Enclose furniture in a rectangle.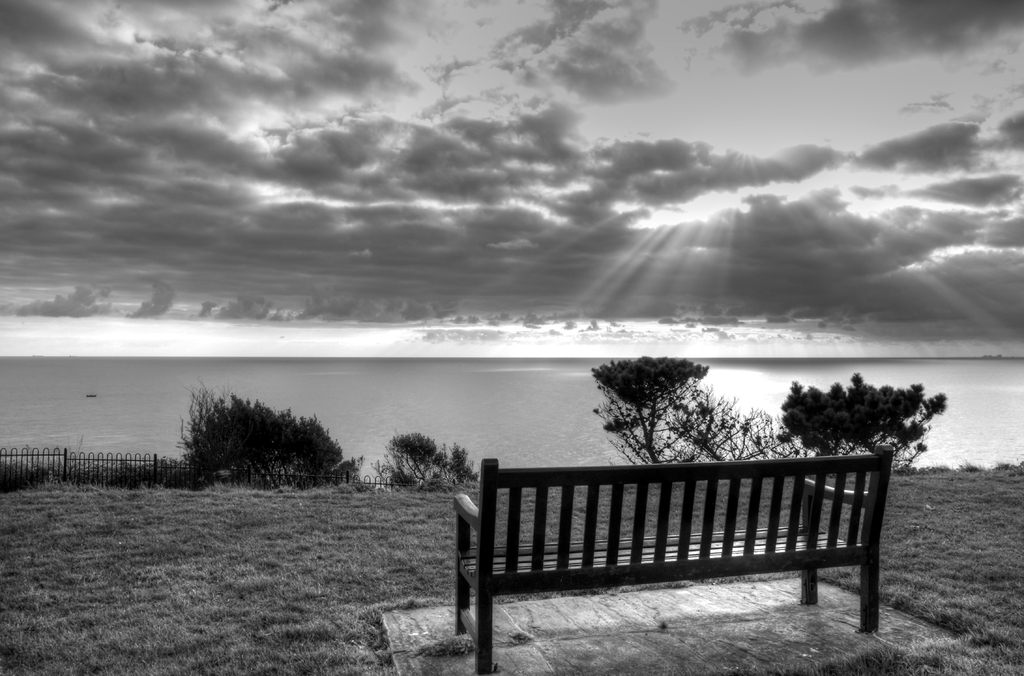
bbox=(456, 442, 887, 675).
